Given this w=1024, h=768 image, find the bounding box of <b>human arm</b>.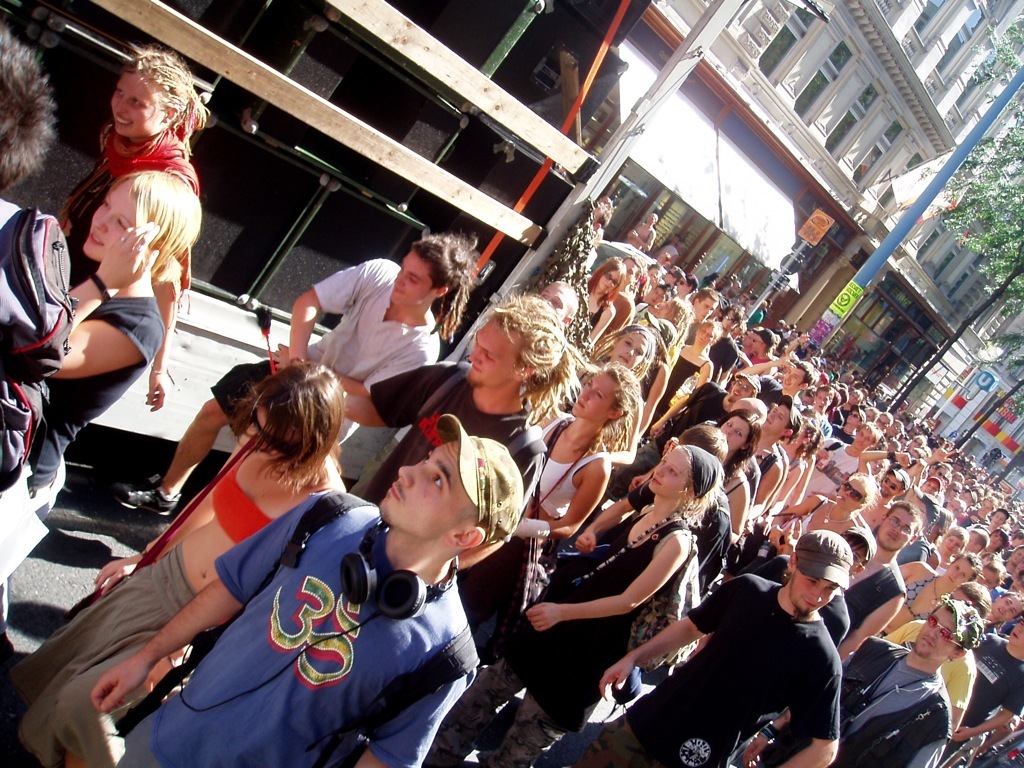
bbox=[643, 369, 719, 442].
